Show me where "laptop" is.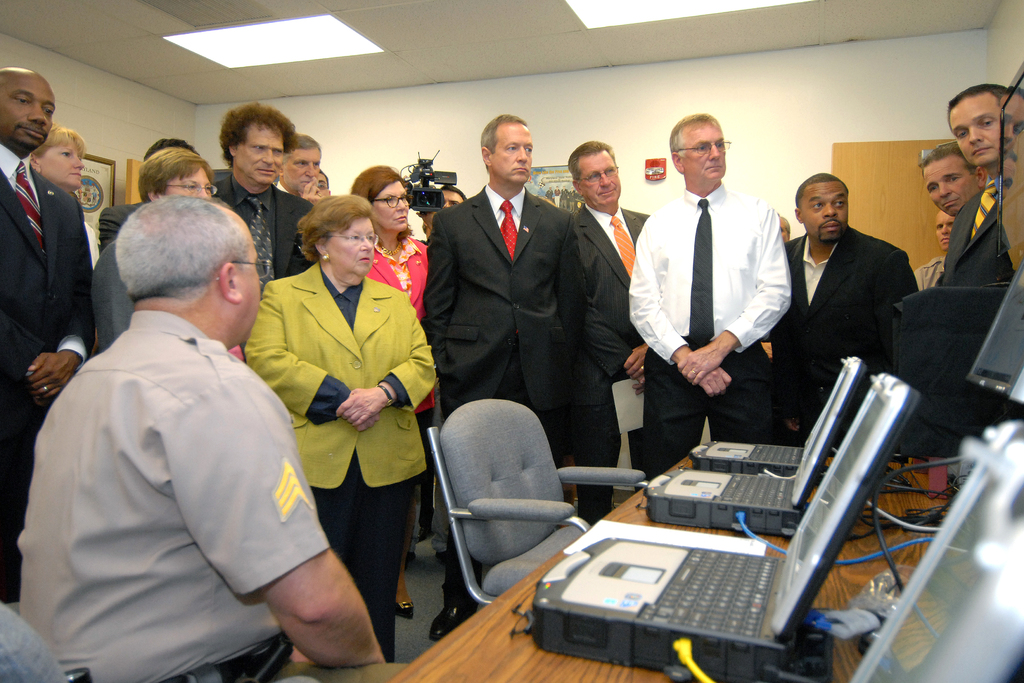
"laptop" is at 687, 431, 812, 473.
